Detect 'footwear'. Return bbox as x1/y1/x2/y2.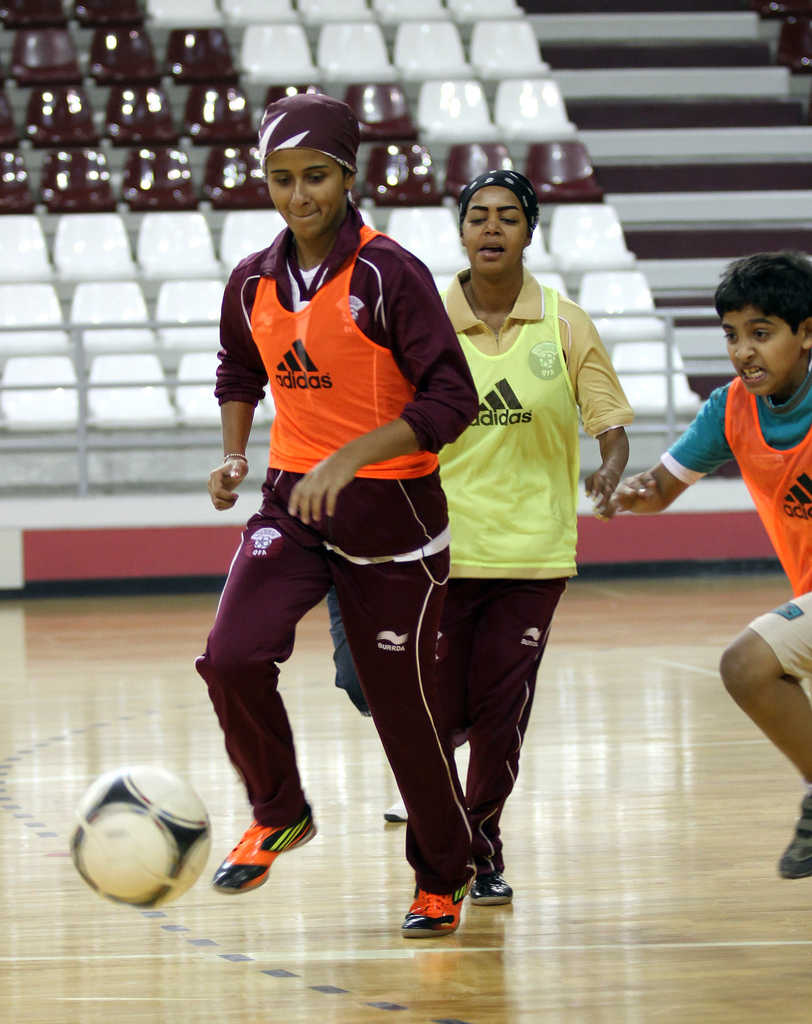
468/870/516/905.
